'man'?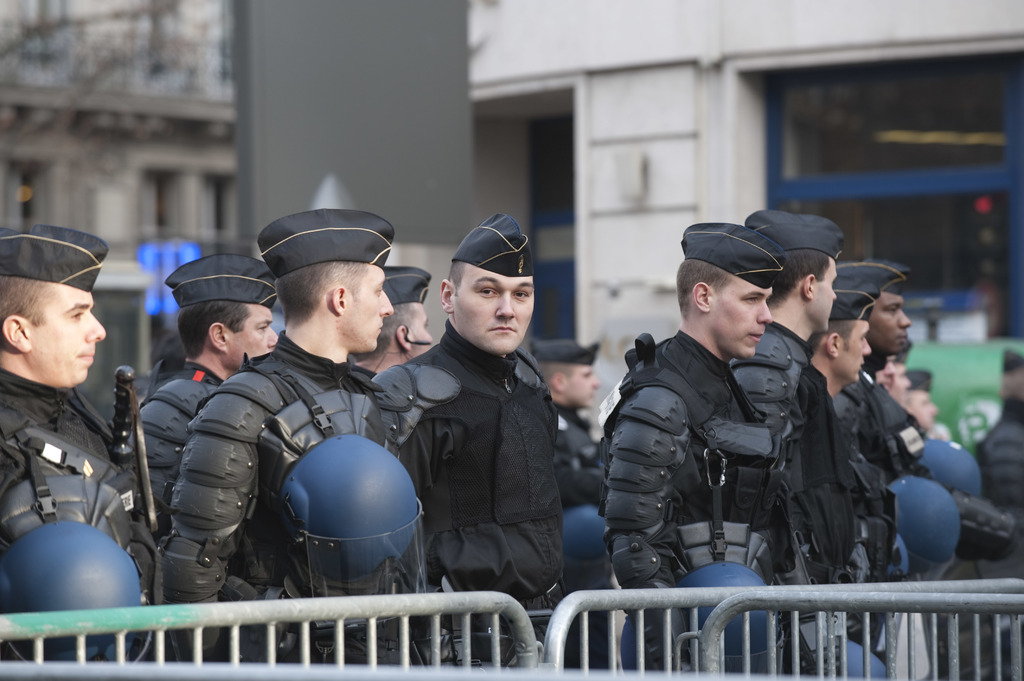
973 343 1023 548
